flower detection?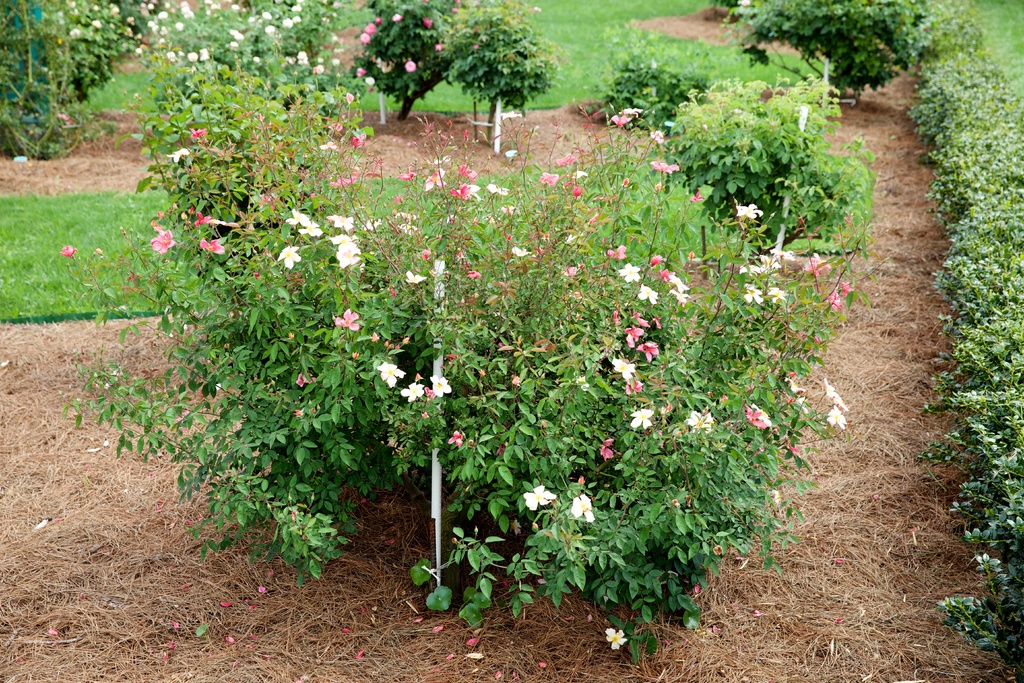
(left=163, top=147, right=190, bottom=165)
